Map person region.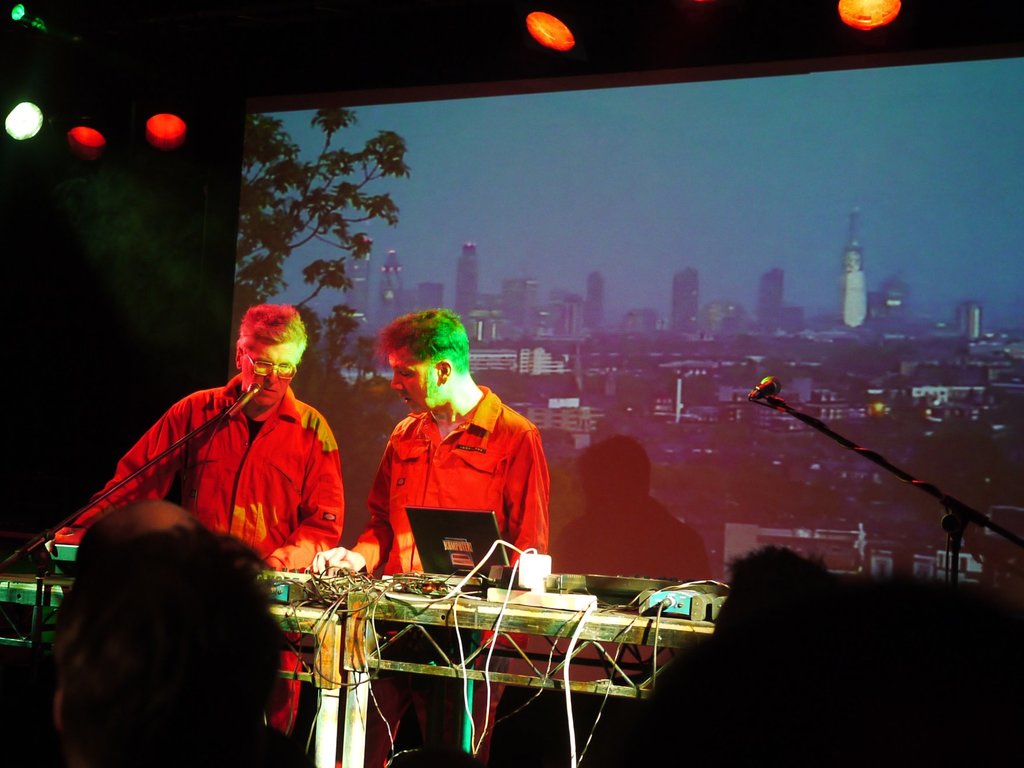
Mapped to (left=316, top=305, right=555, bottom=728).
